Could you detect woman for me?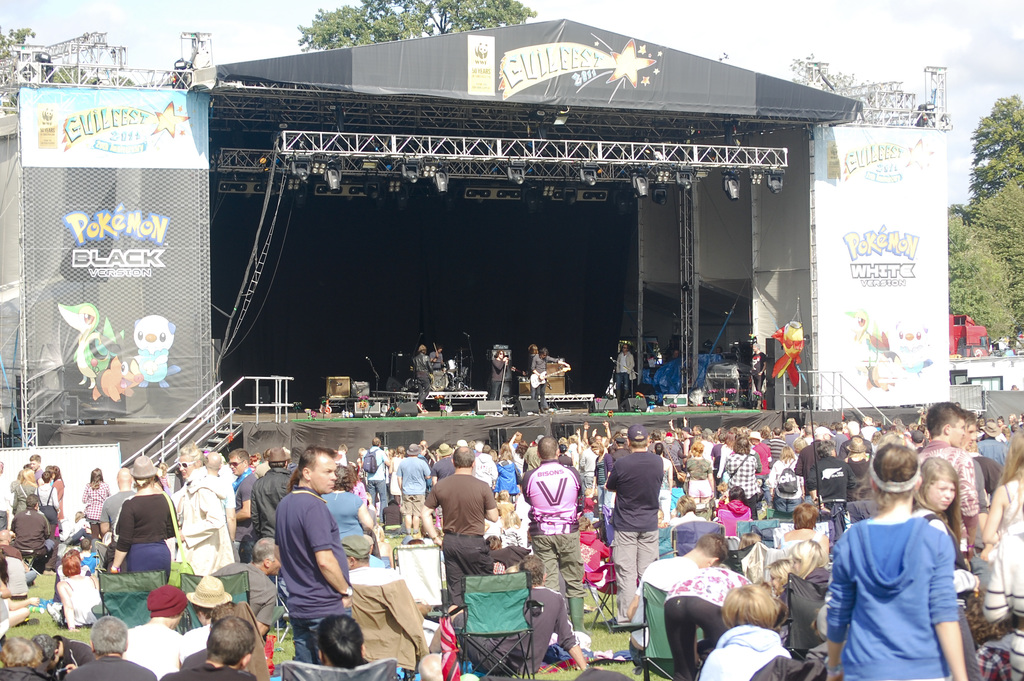
Detection result: bbox=[386, 444, 403, 505].
